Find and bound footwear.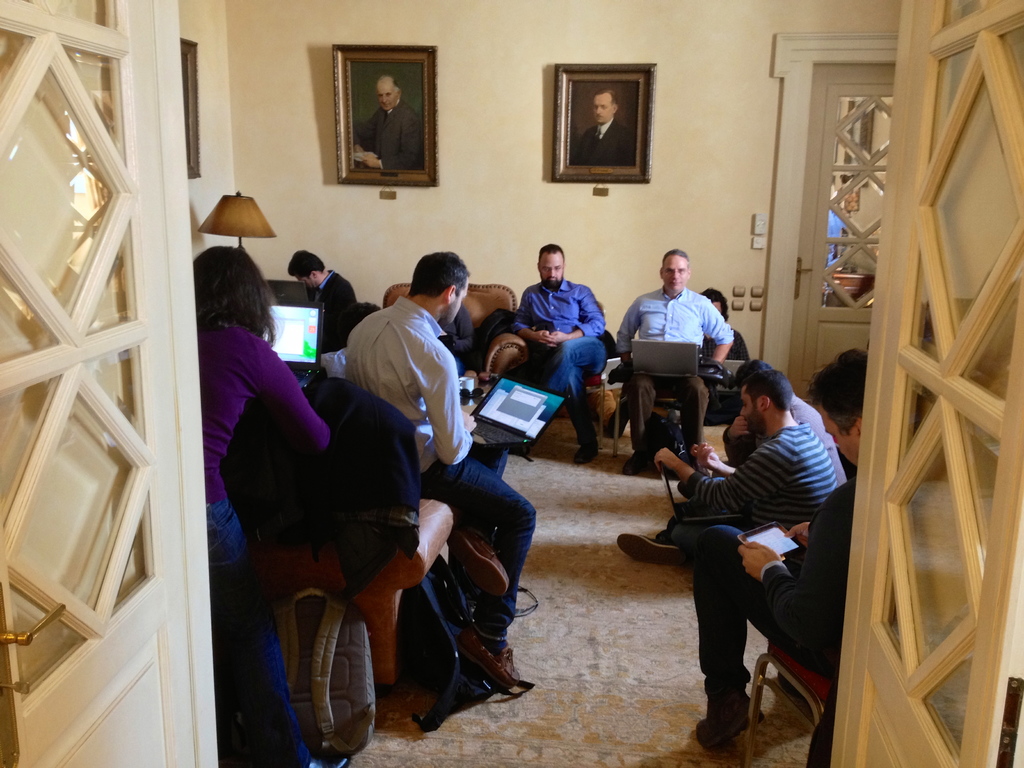
Bound: [x1=454, y1=618, x2=526, y2=692].
